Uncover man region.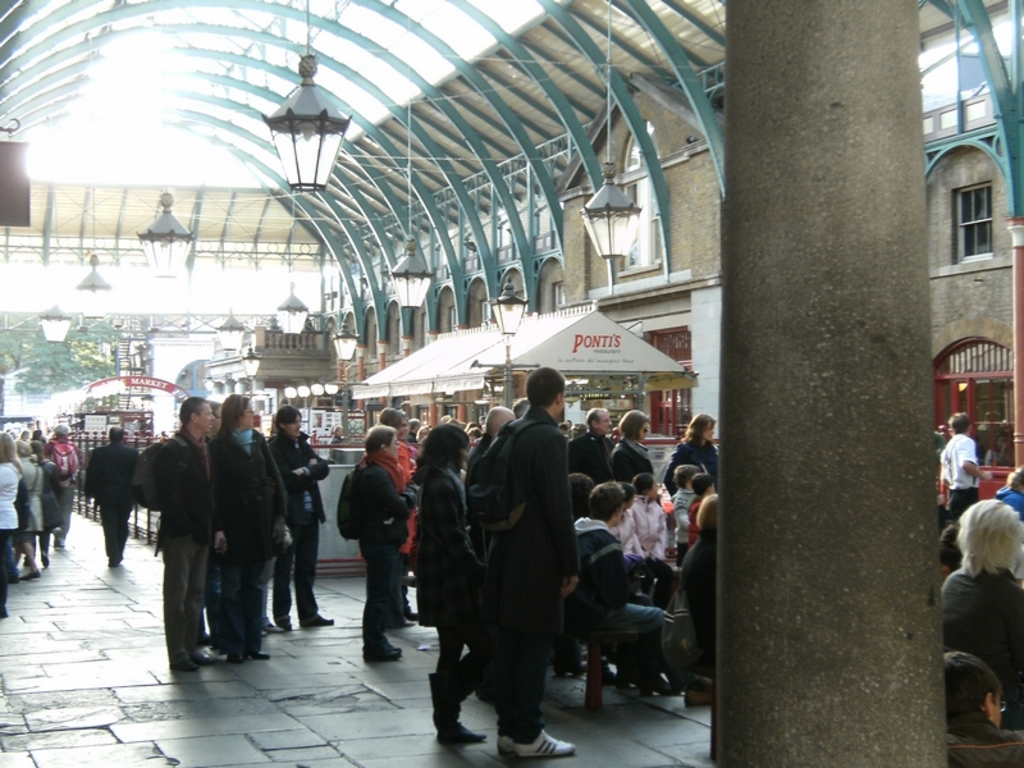
Uncovered: {"x1": 351, "y1": 422, "x2": 424, "y2": 664}.
